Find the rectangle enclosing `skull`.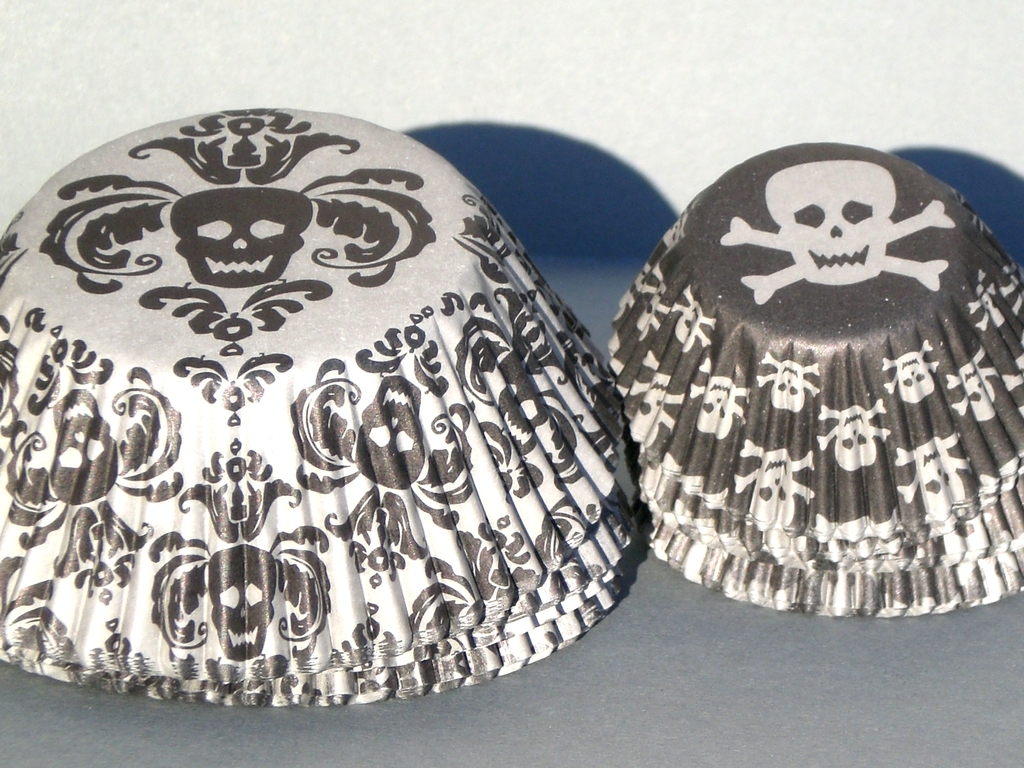
Rect(673, 299, 707, 351).
